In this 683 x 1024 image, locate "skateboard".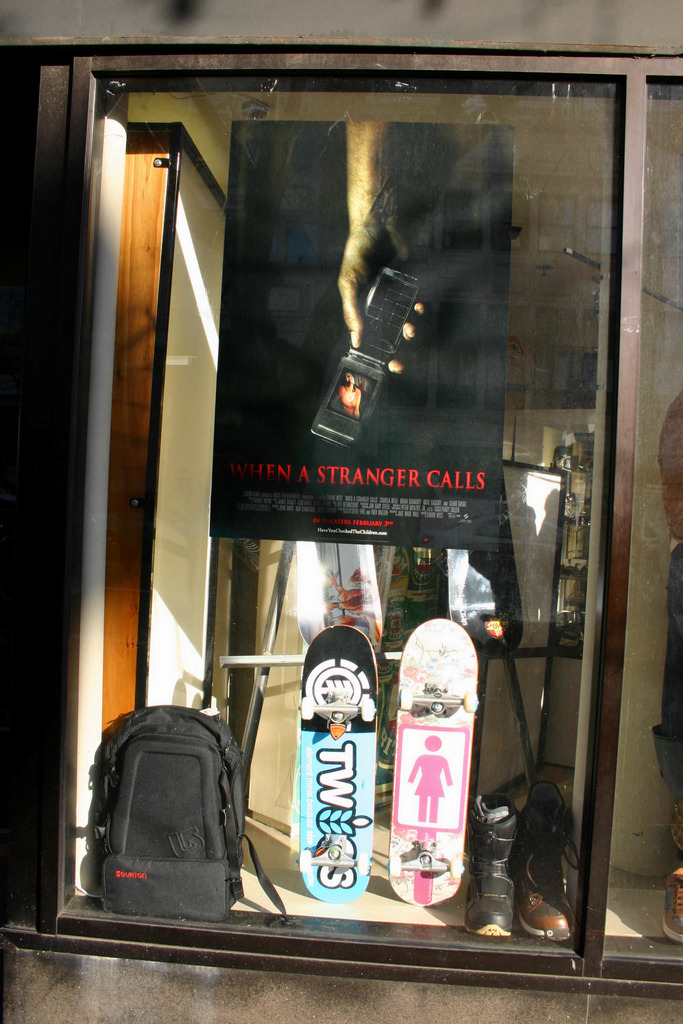
Bounding box: (x1=390, y1=618, x2=484, y2=908).
